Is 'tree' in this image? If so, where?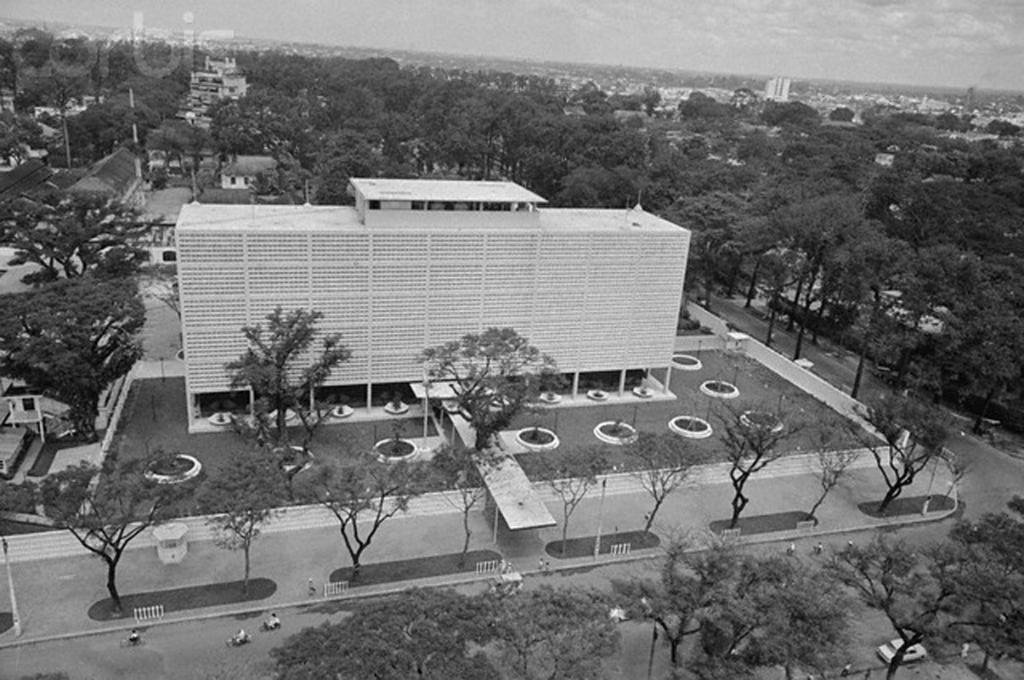
Yes, at 427:440:515:558.
